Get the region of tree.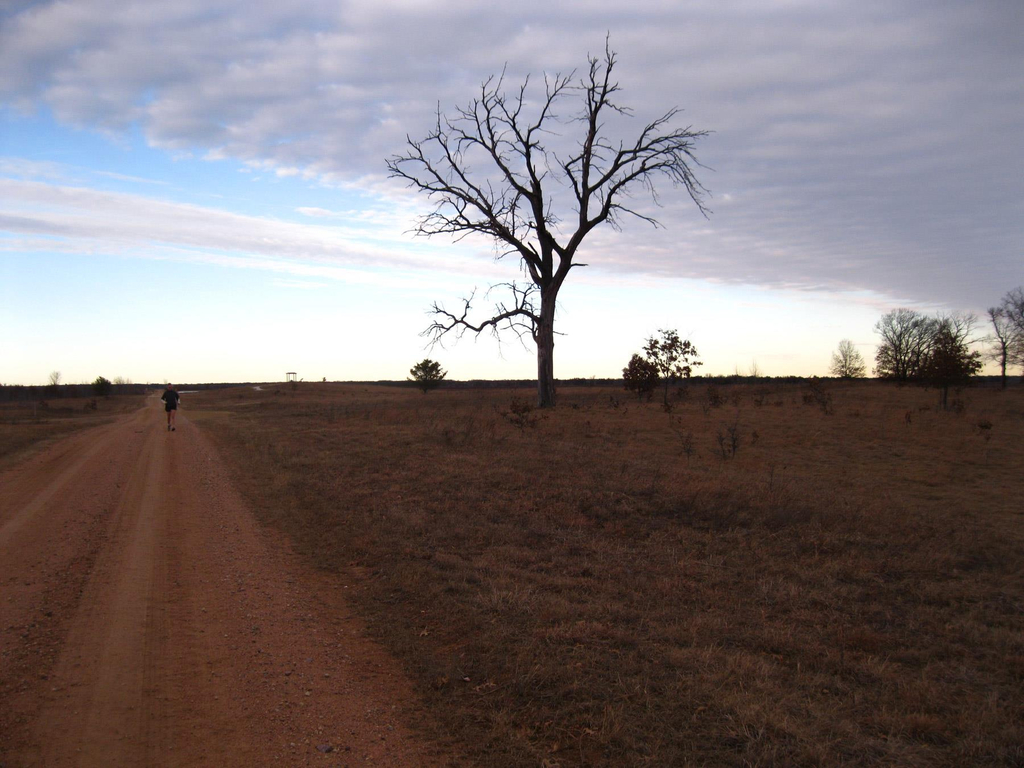
(984,290,1023,378).
